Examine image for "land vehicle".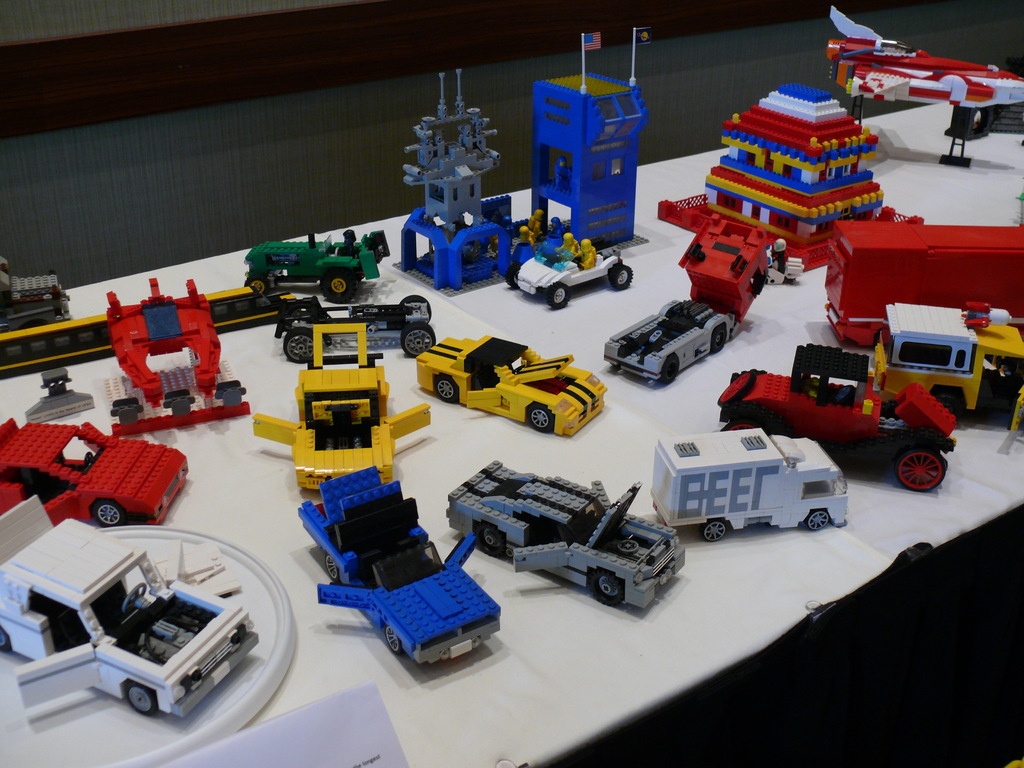
Examination result: select_region(419, 332, 608, 436).
